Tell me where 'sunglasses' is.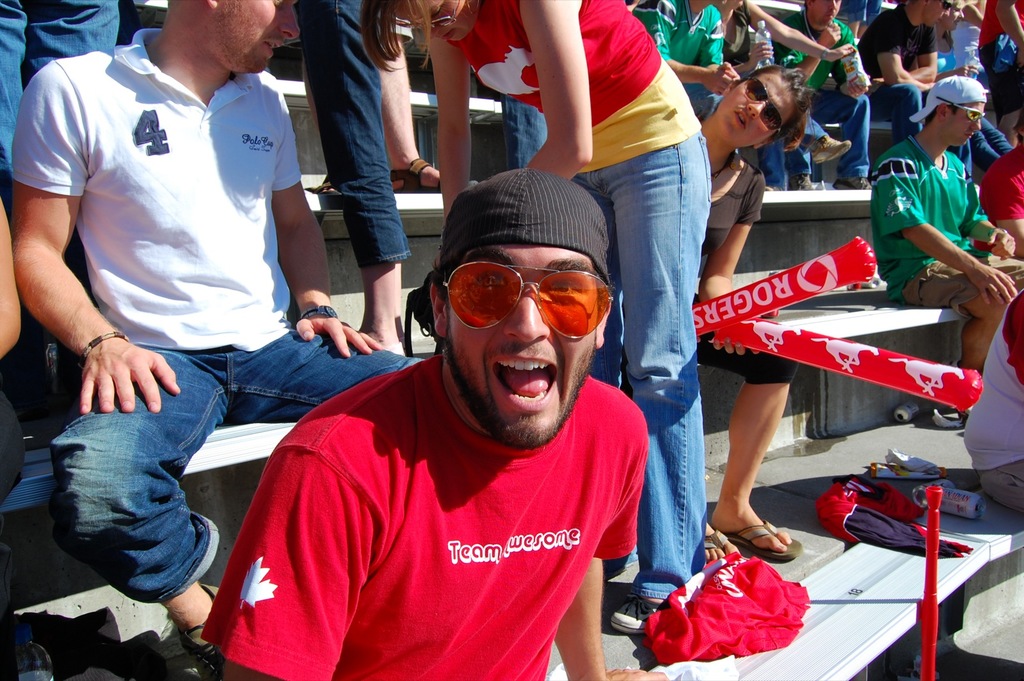
'sunglasses' is at [936, 96, 988, 121].
